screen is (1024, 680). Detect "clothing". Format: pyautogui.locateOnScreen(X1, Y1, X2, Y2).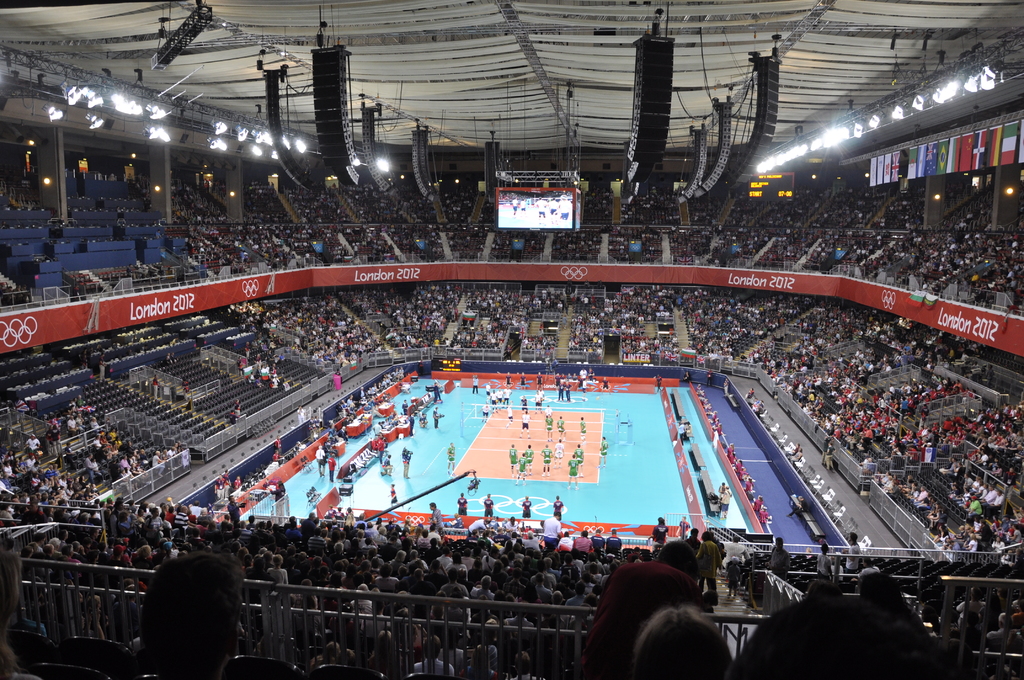
pyautogui.locateOnScreen(602, 441, 608, 457).
